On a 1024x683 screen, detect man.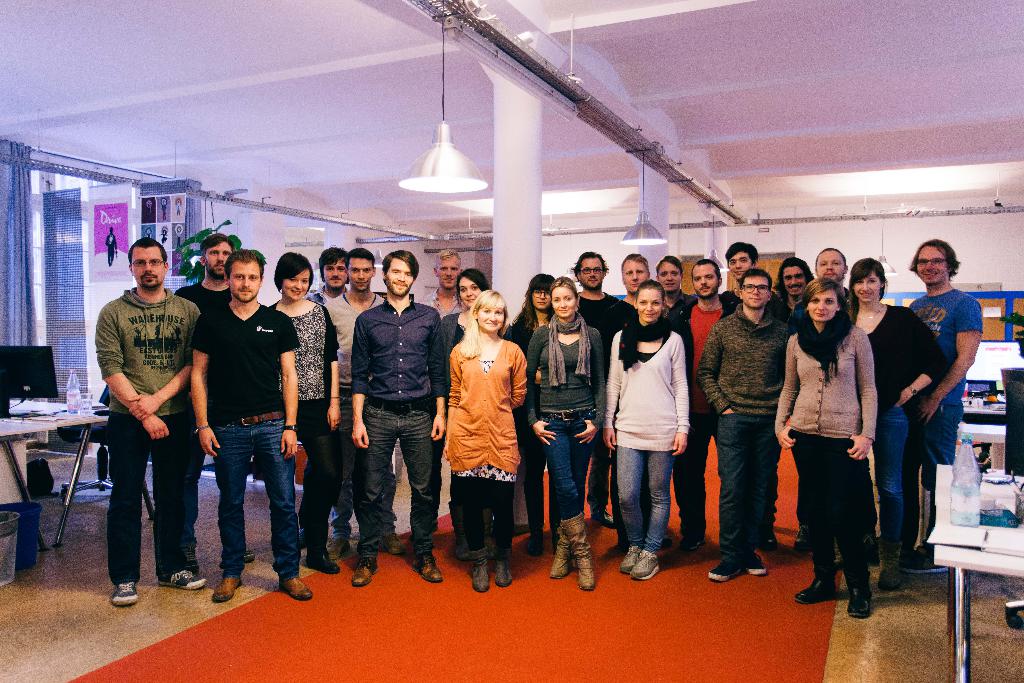
{"left": 904, "top": 238, "right": 979, "bottom": 570}.
